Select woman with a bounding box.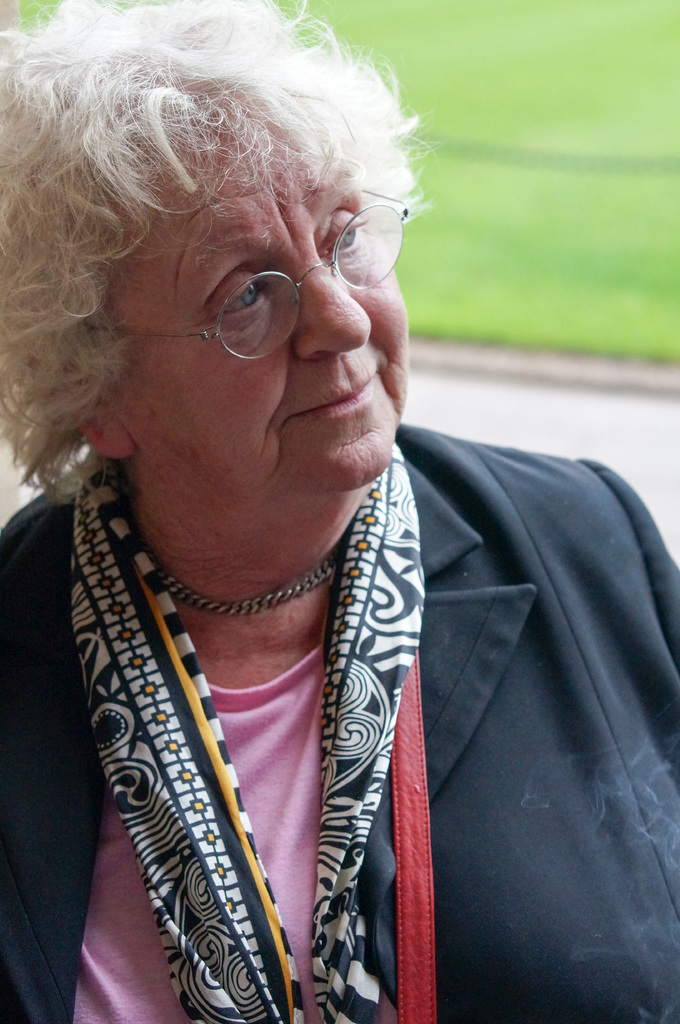
l=0, t=0, r=679, b=1023.
